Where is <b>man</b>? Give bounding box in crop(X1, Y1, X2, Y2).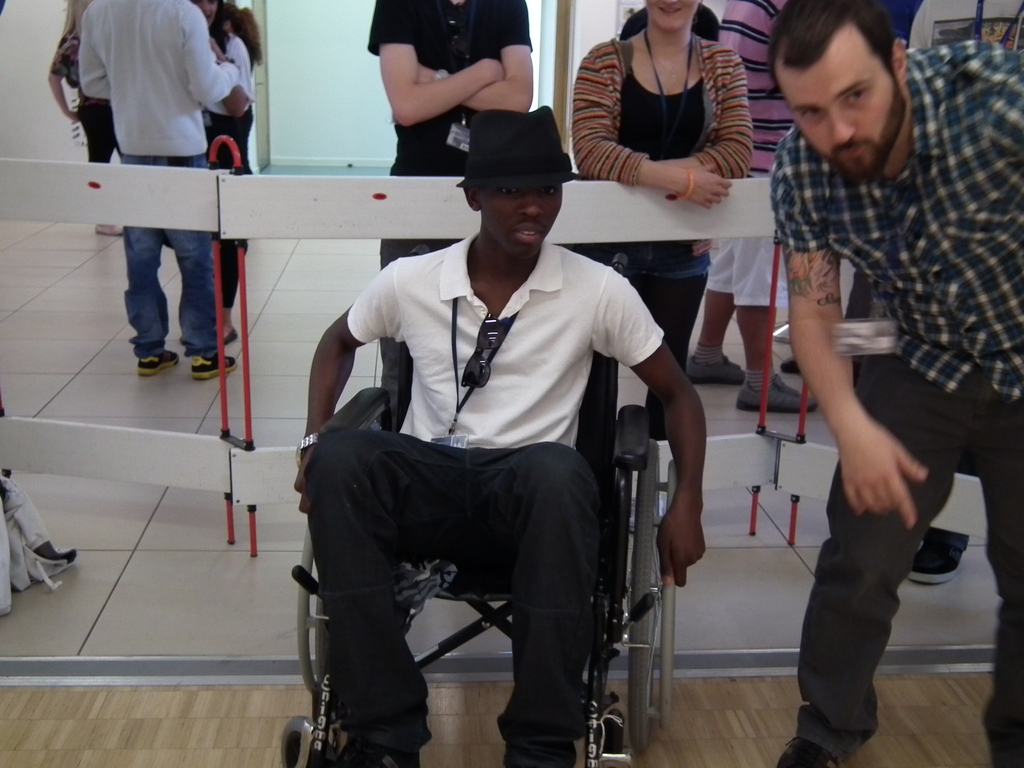
crop(746, 0, 1014, 742).
